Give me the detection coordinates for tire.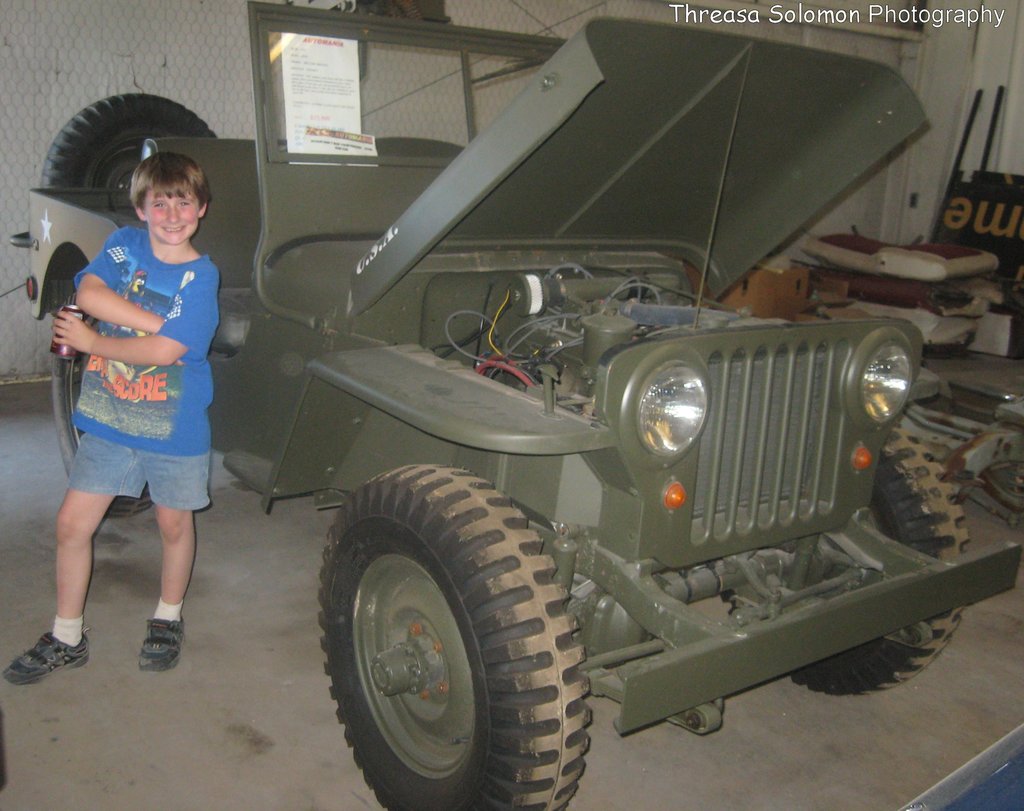
{"x1": 54, "y1": 293, "x2": 150, "y2": 517}.
